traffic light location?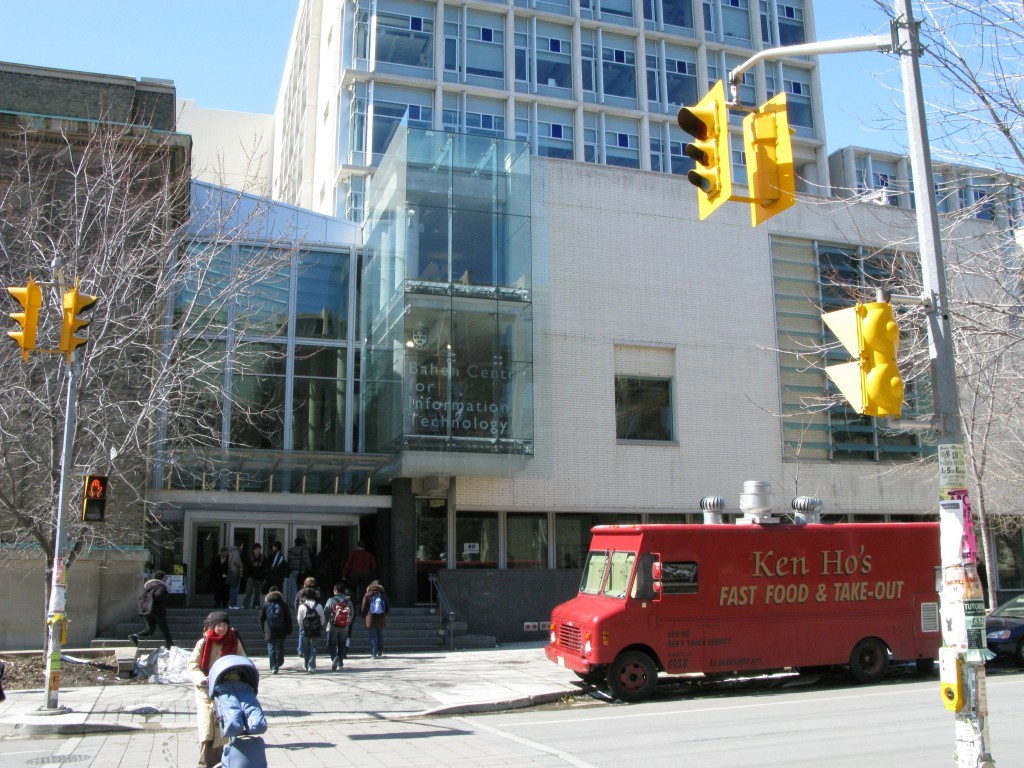
crop(678, 77, 731, 221)
